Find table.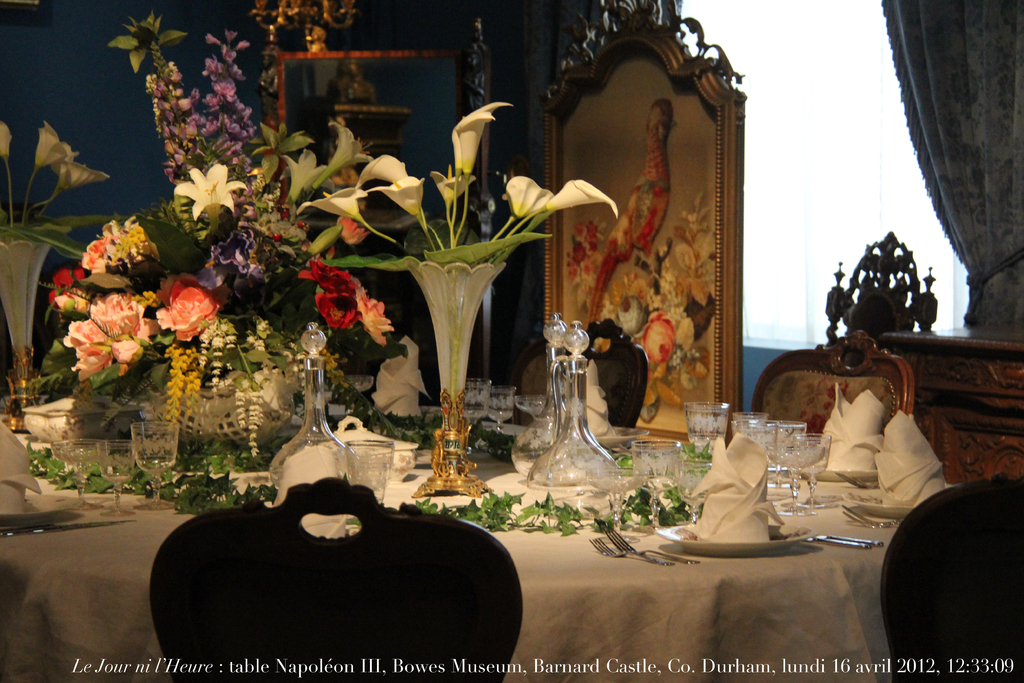
{"left": 0, "top": 383, "right": 924, "bottom": 682}.
